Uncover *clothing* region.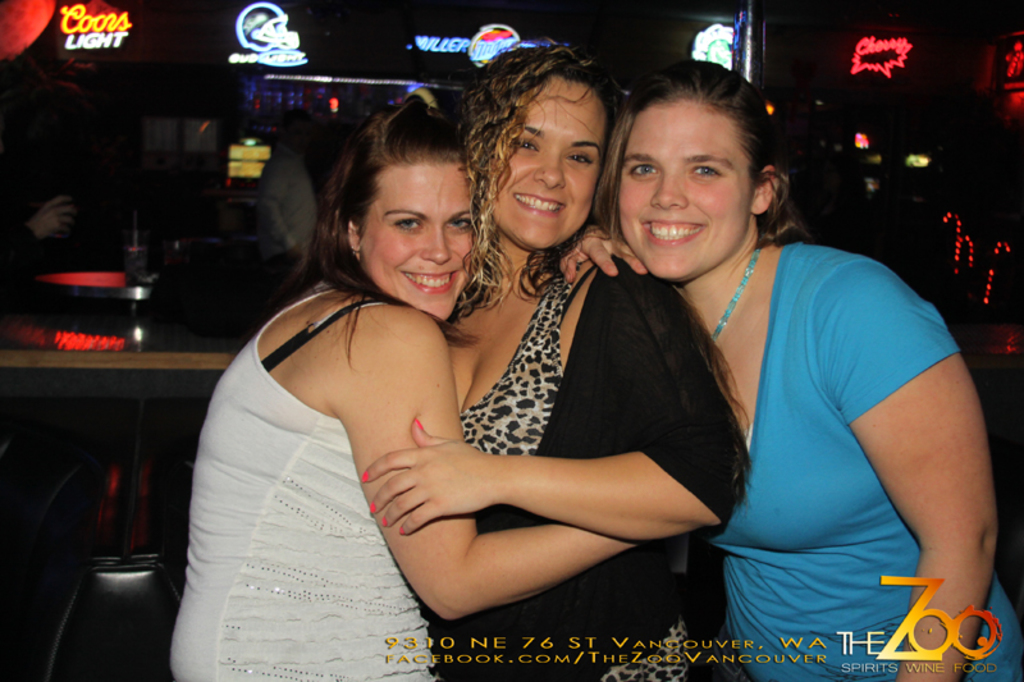
Uncovered: locate(166, 244, 445, 646).
